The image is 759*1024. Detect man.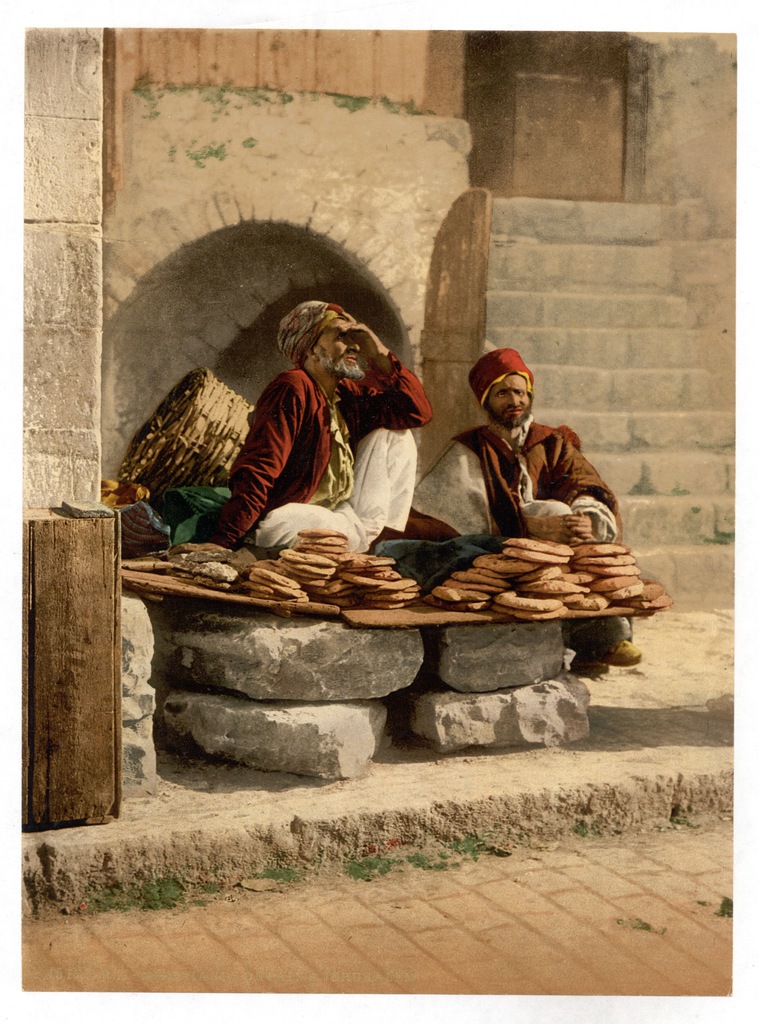
Detection: (x1=215, y1=299, x2=436, y2=563).
